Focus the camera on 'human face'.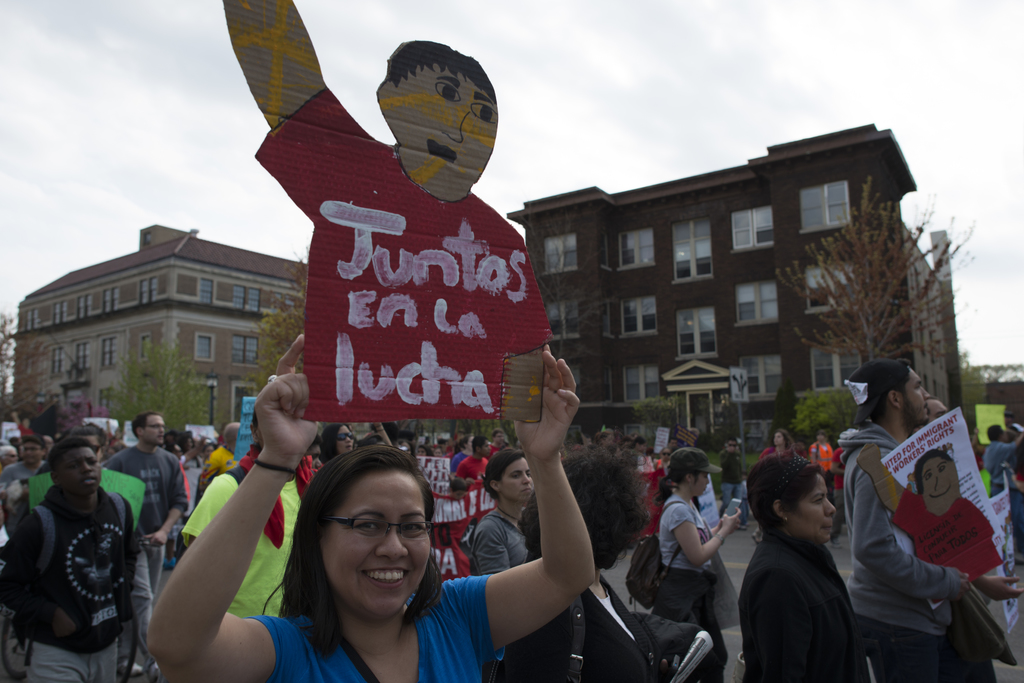
Focus region: 3/447/20/465.
